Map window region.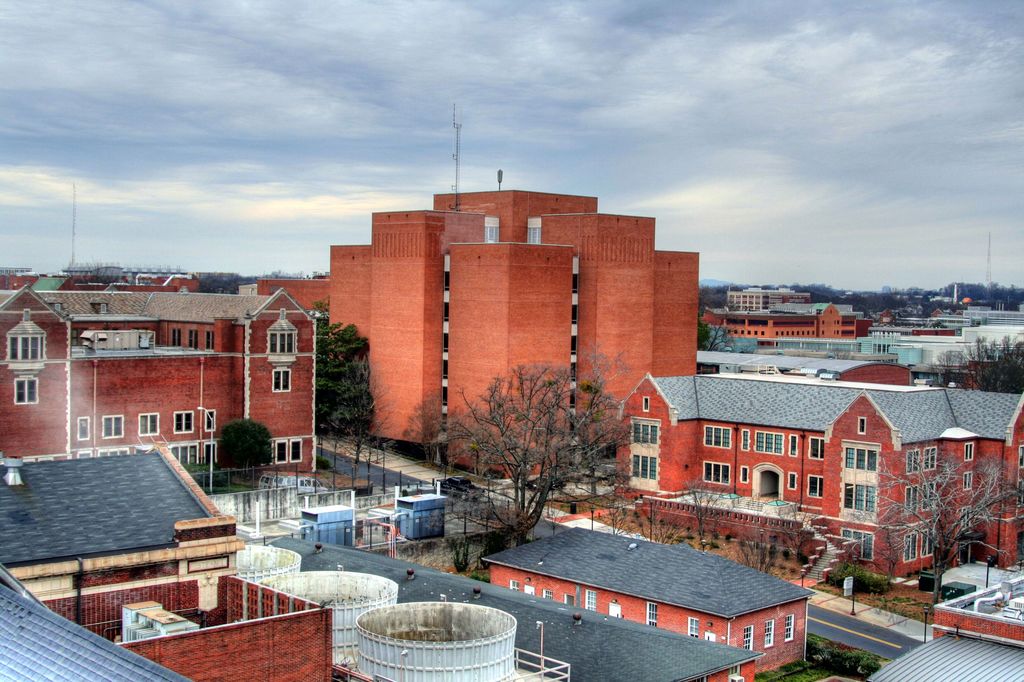
Mapped to crop(757, 431, 781, 455).
